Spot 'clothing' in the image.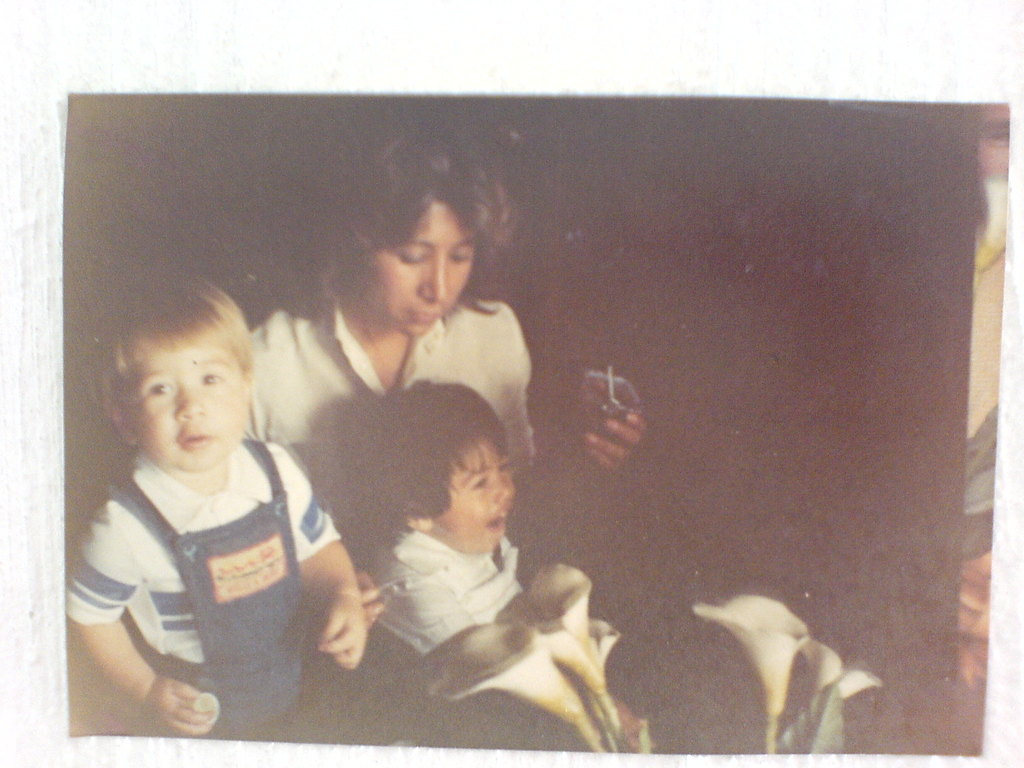
'clothing' found at x1=69, y1=371, x2=362, y2=742.
